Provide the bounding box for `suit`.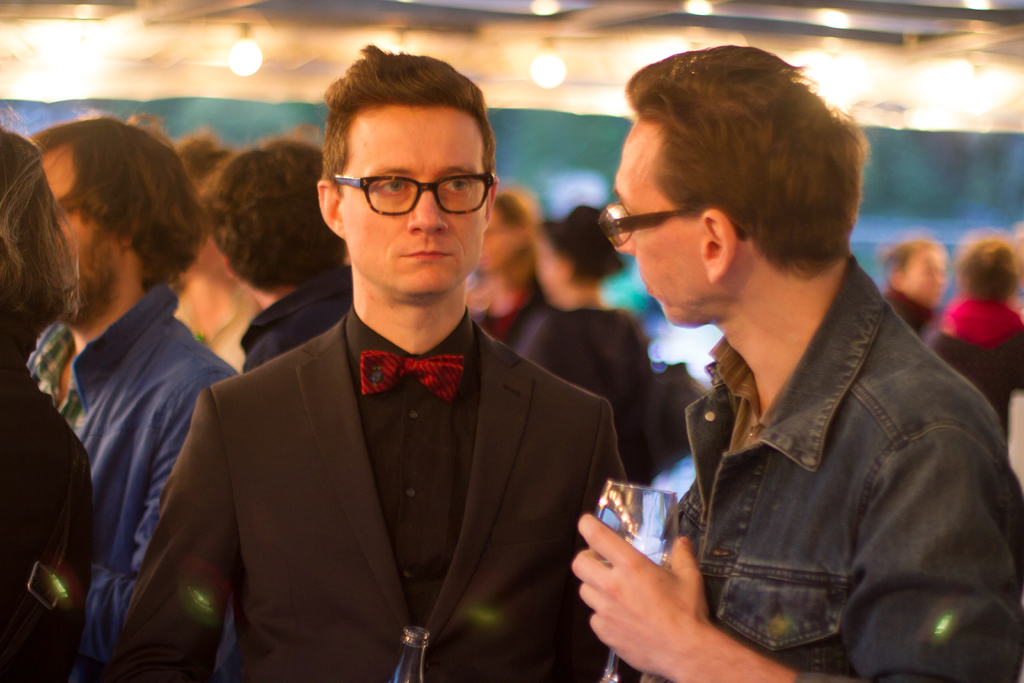
bbox=(104, 315, 628, 682).
